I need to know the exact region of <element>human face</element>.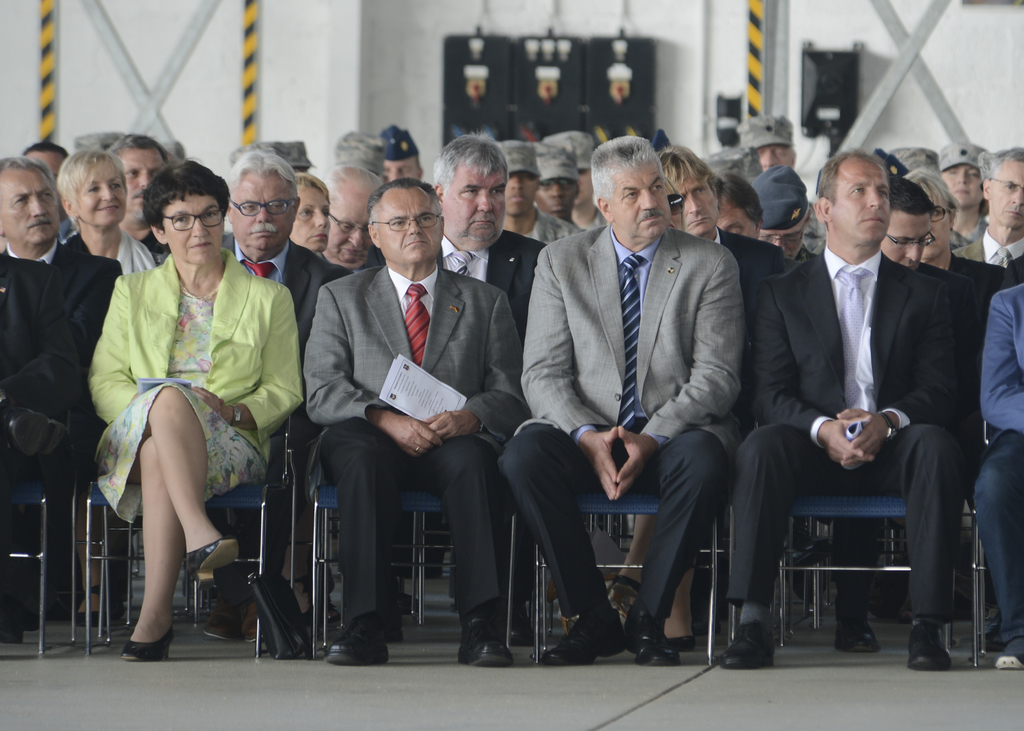
Region: 996 159 1023 233.
